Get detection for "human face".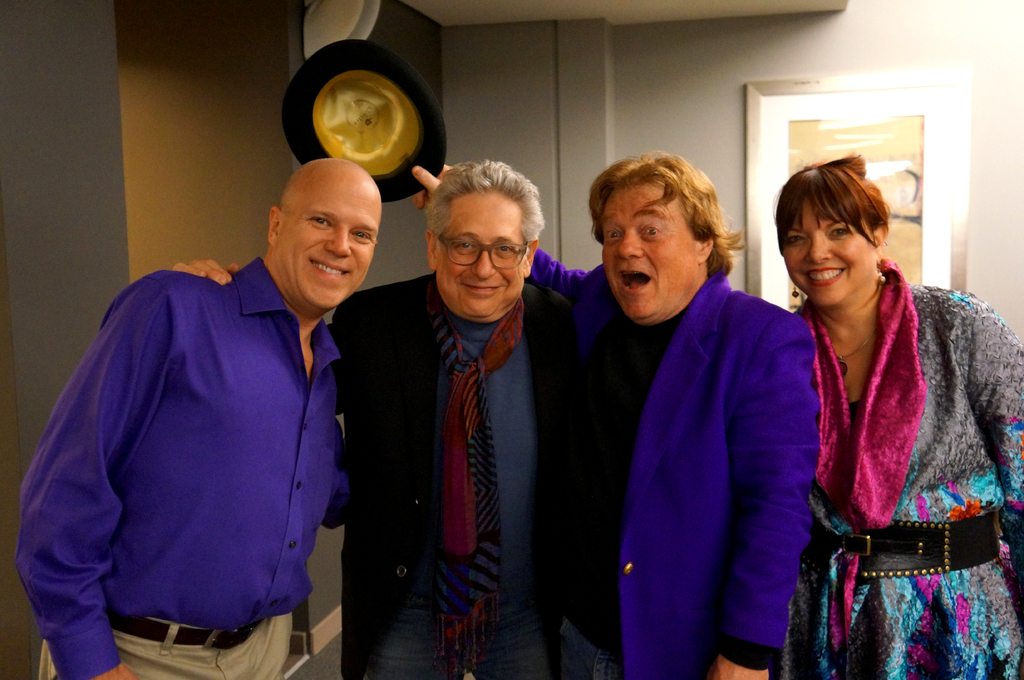
Detection: bbox(783, 198, 873, 306).
